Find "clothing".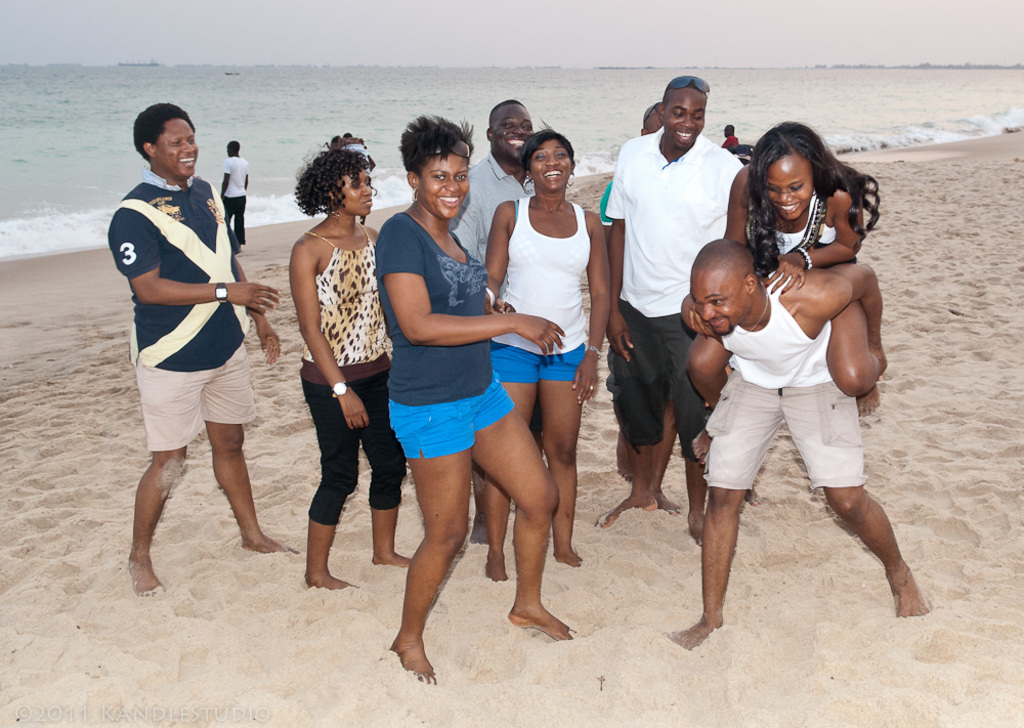
bbox(602, 298, 724, 471).
